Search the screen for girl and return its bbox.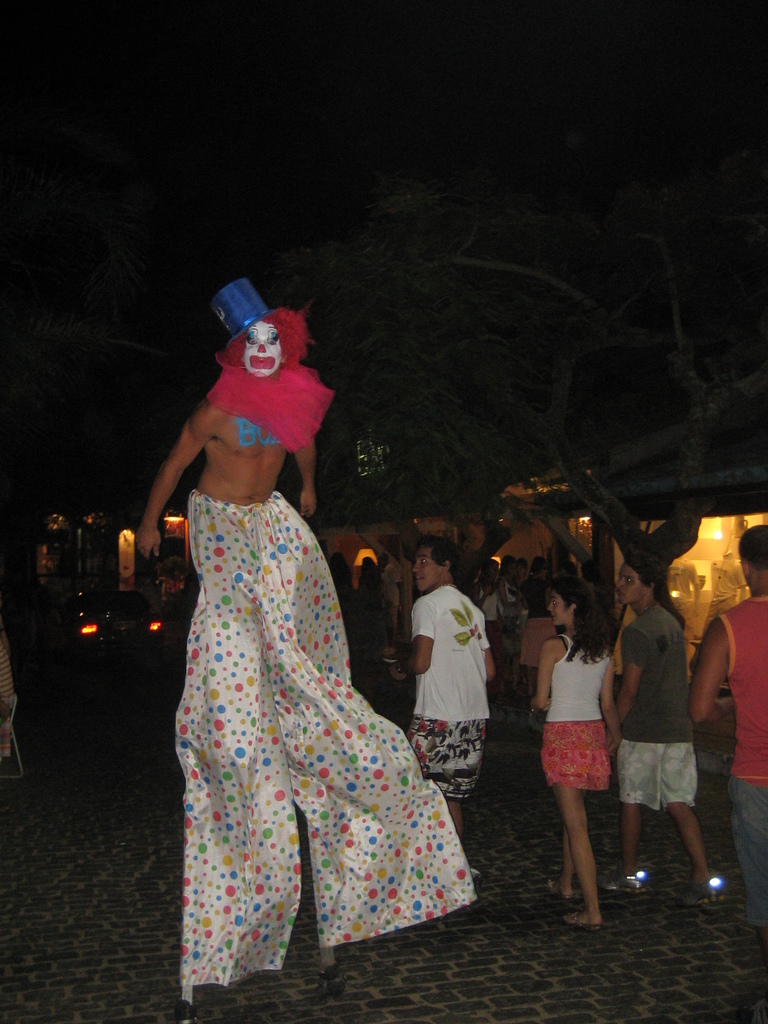
Found: bbox(532, 577, 623, 929).
